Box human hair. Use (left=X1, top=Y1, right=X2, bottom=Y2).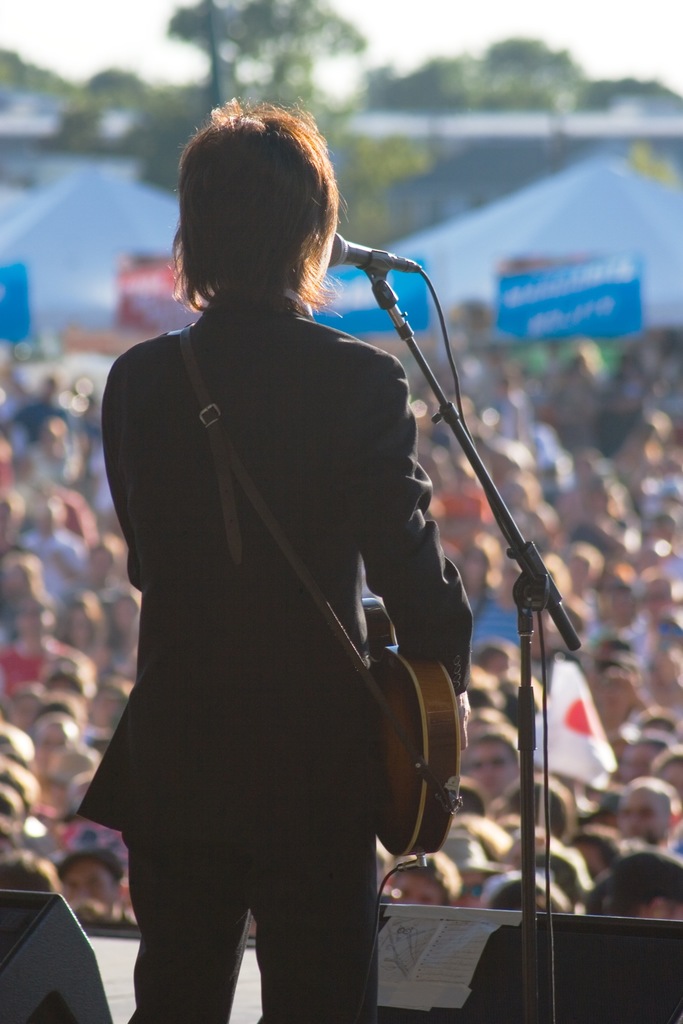
(left=0, top=851, right=61, bottom=897).
